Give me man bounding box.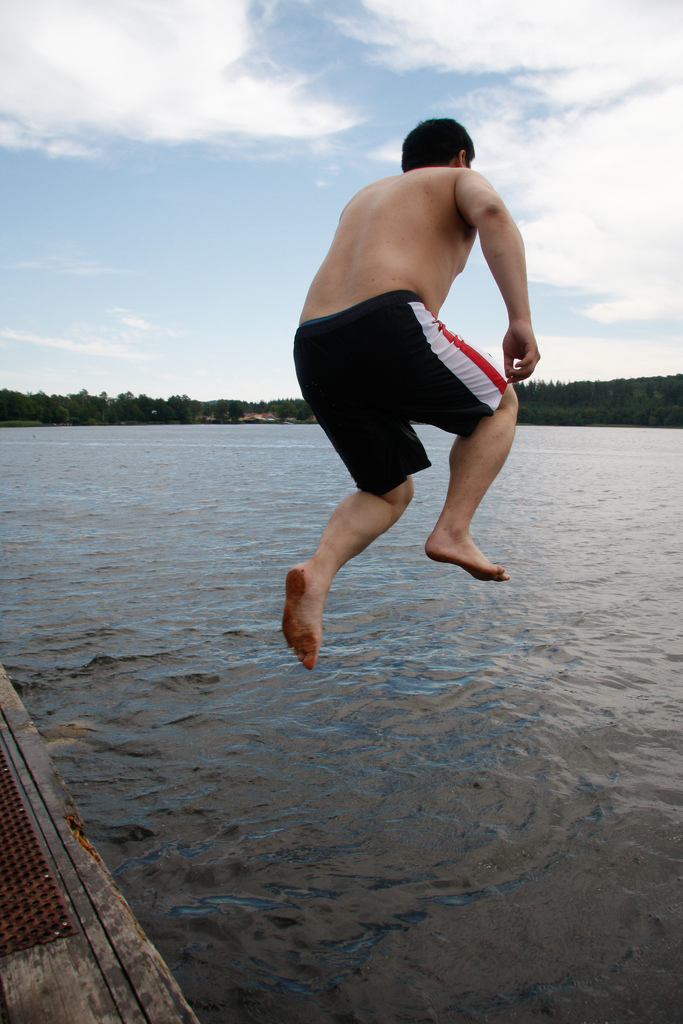
left=255, top=90, right=554, bottom=655.
